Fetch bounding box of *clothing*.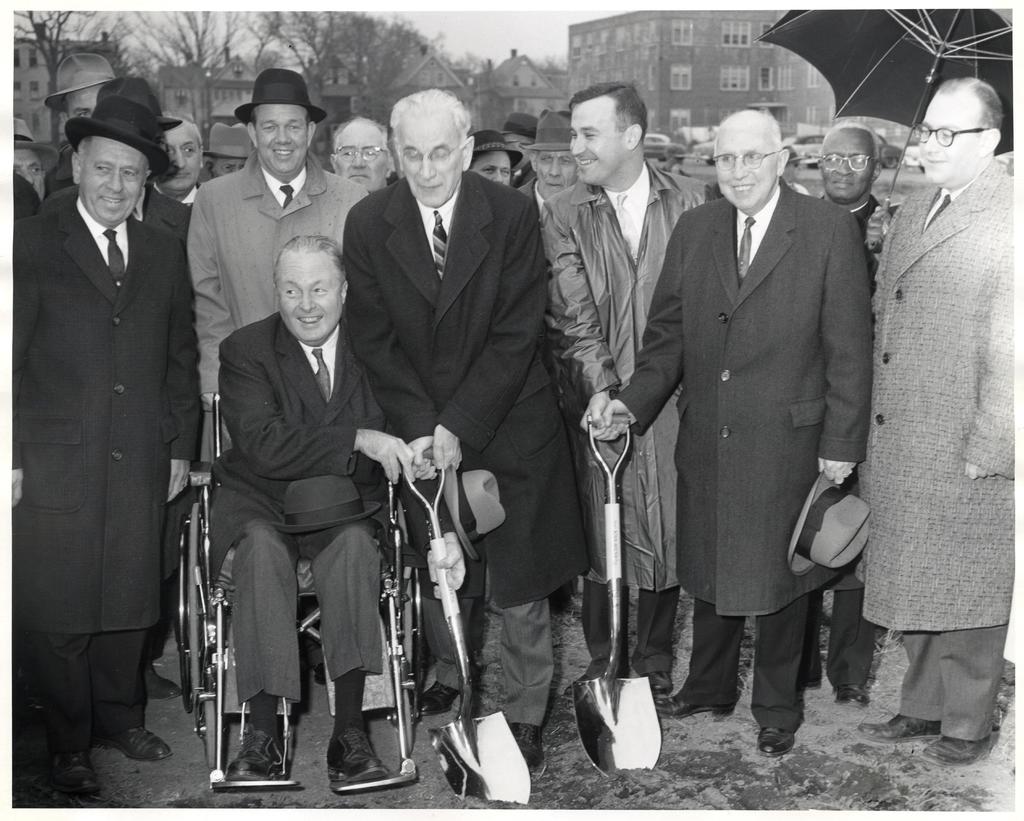
Bbox: rect(177, 153, 382, 464).
